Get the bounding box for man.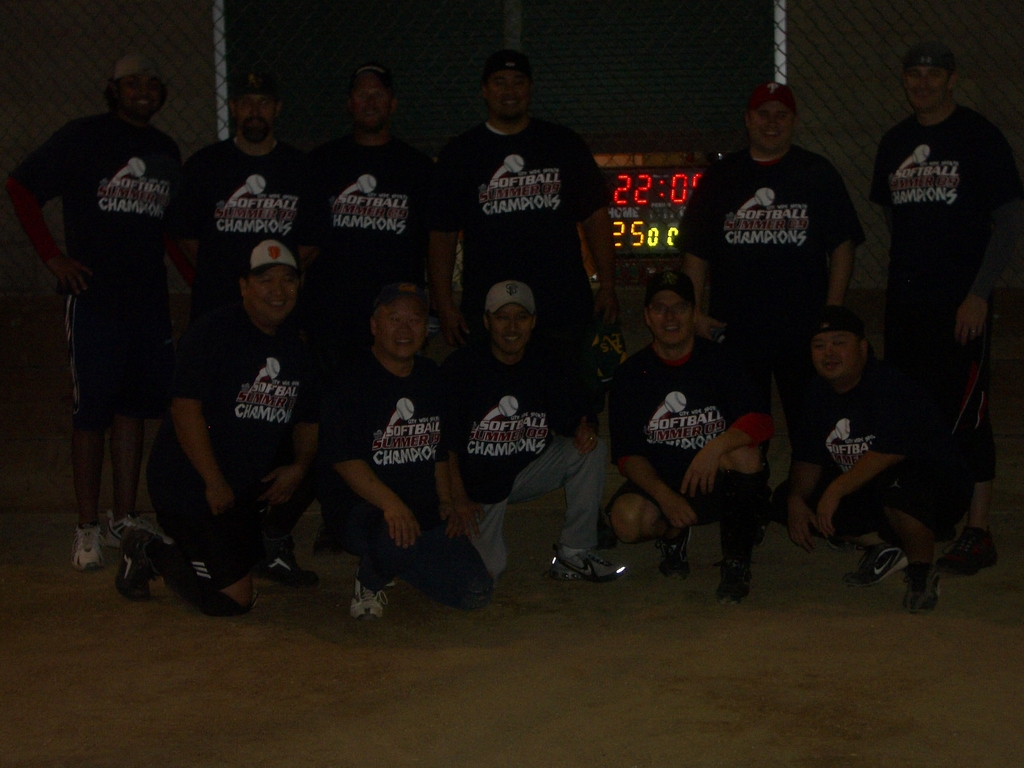
bbox=(116, 240, 331, 622).
